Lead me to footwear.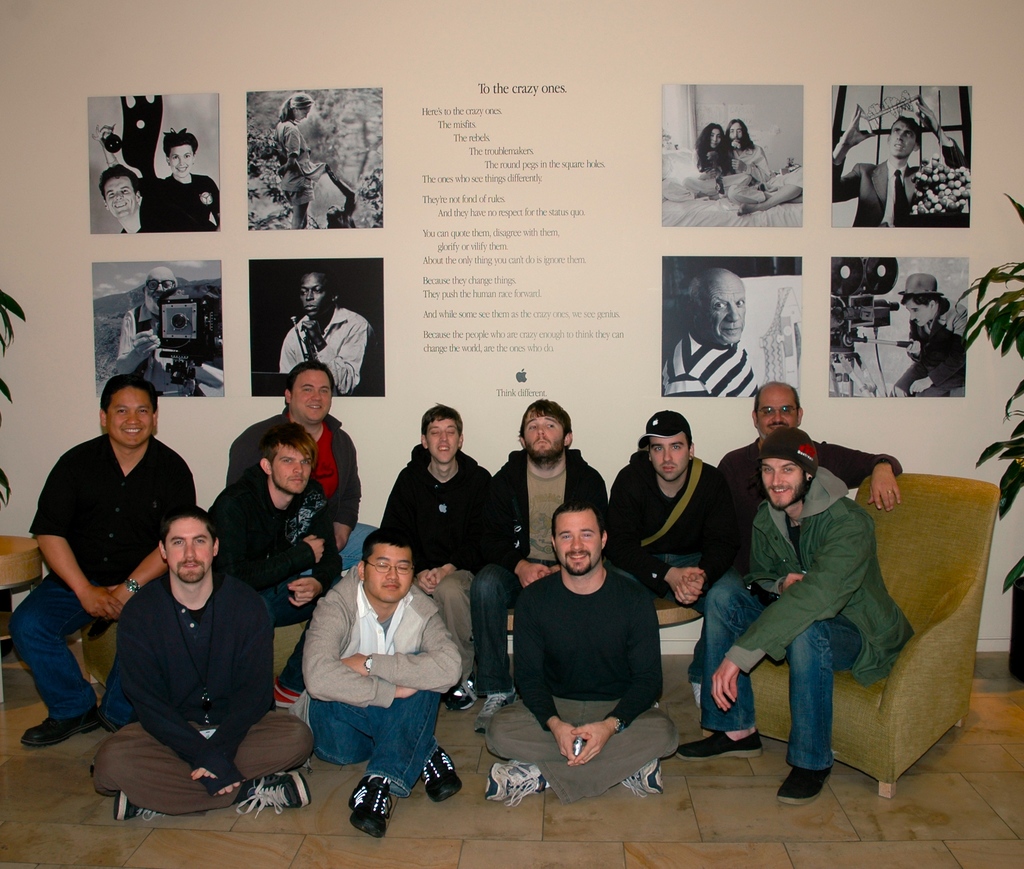
Lead to rect(20, 704, 103, 750).
